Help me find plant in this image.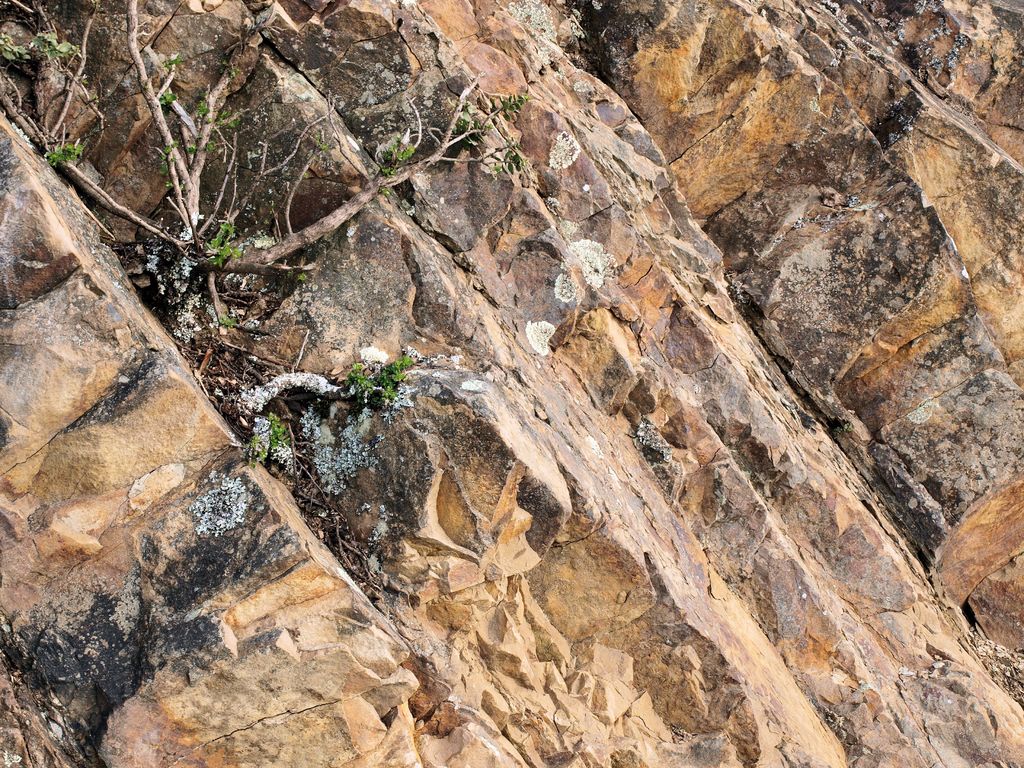
Found it: select_region(341, 348, 409, 403).
